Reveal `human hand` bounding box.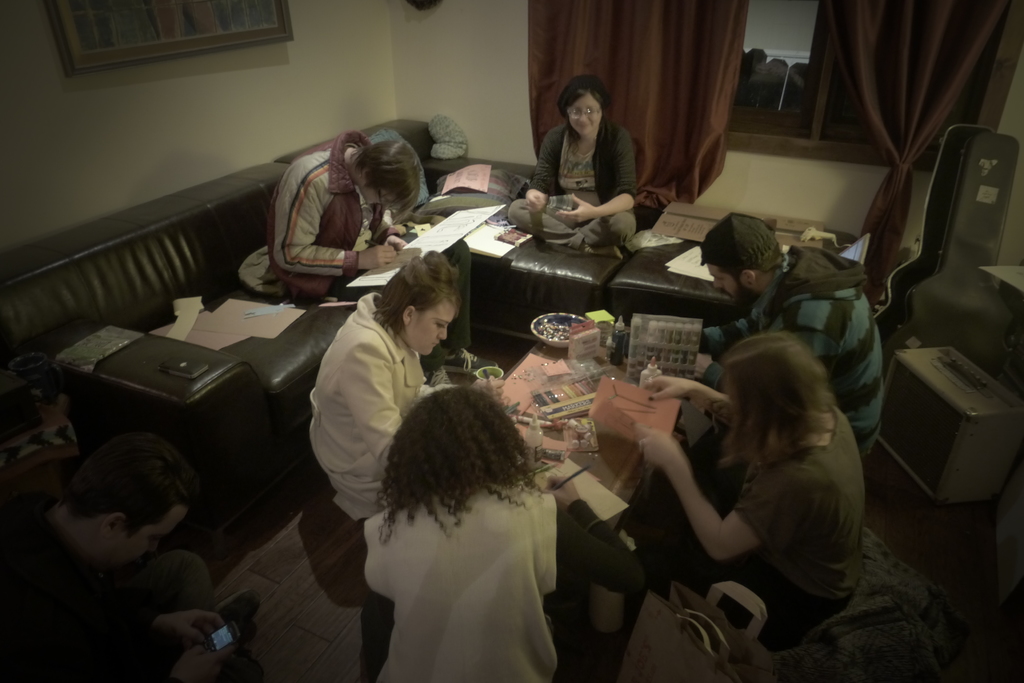
Revealed: box(641, 378, 695, 405).
